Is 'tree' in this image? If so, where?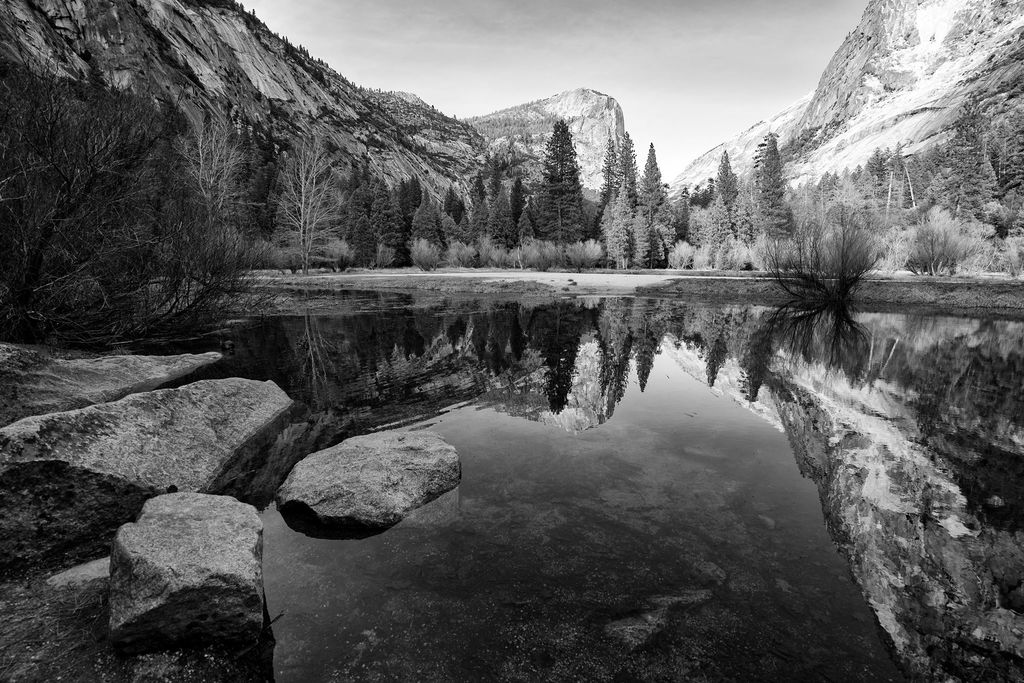
Yes, at (490, 179, 521, 267).
